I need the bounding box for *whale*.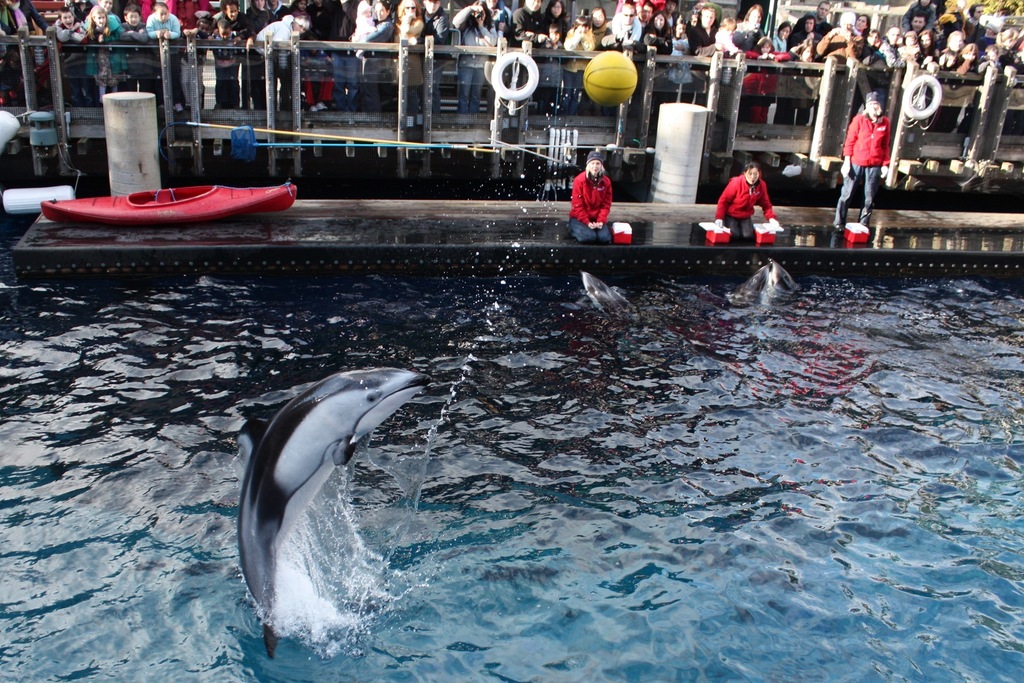
Here it is: {"x1": 237, "y1": 364, "x2": 435, "y2": 652}.
